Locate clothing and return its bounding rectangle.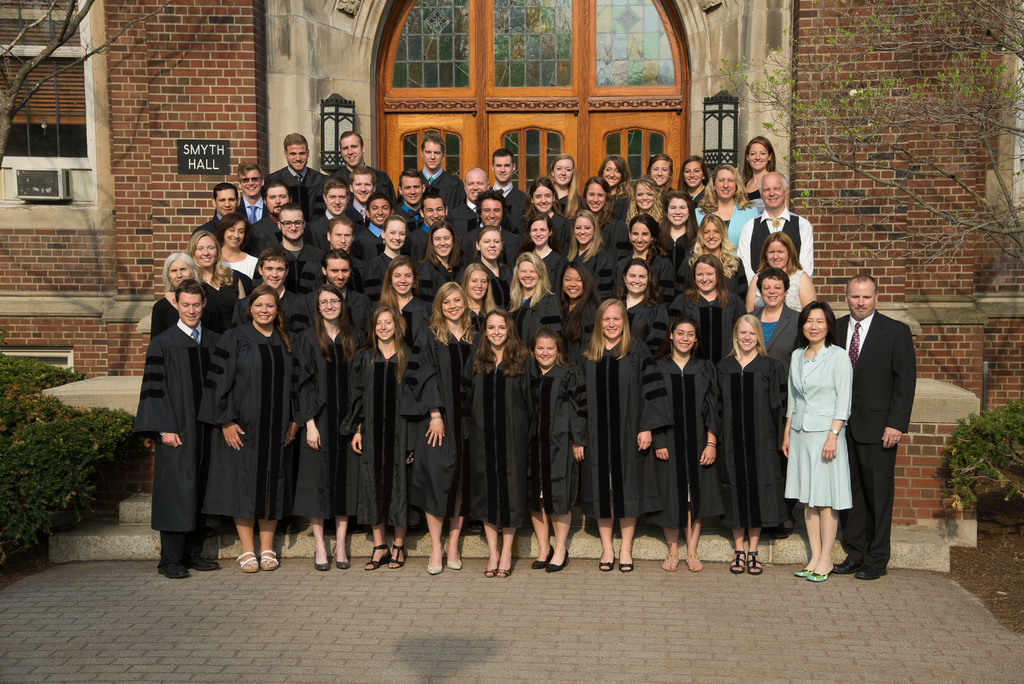
560 195 593 220.
